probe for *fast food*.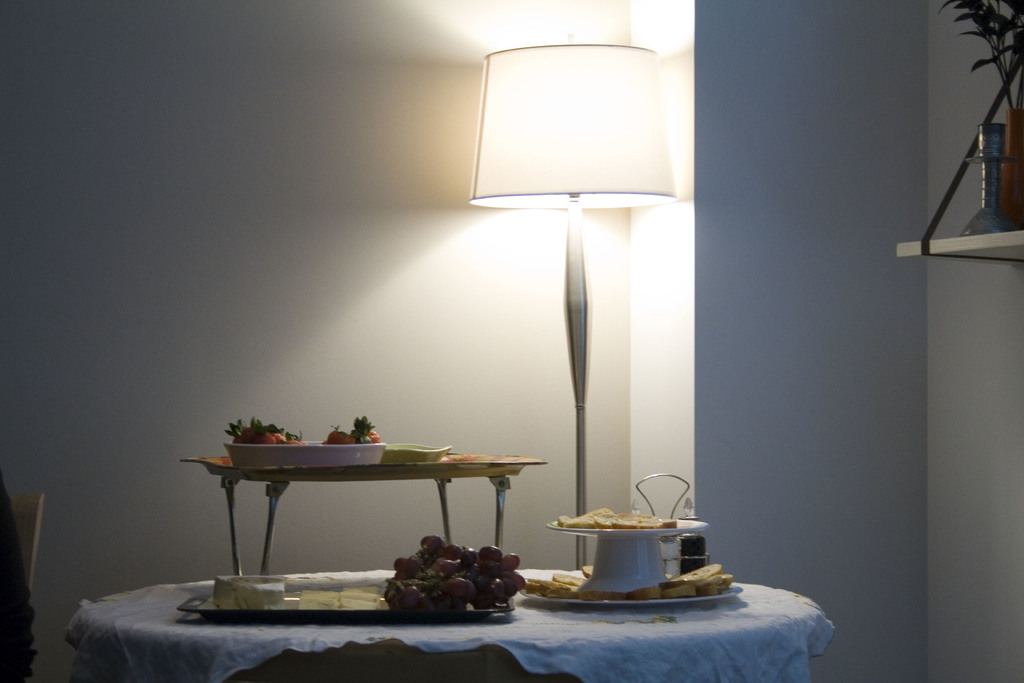
Probe result: (x1=551, y1=500, x2=681, y2=530).
